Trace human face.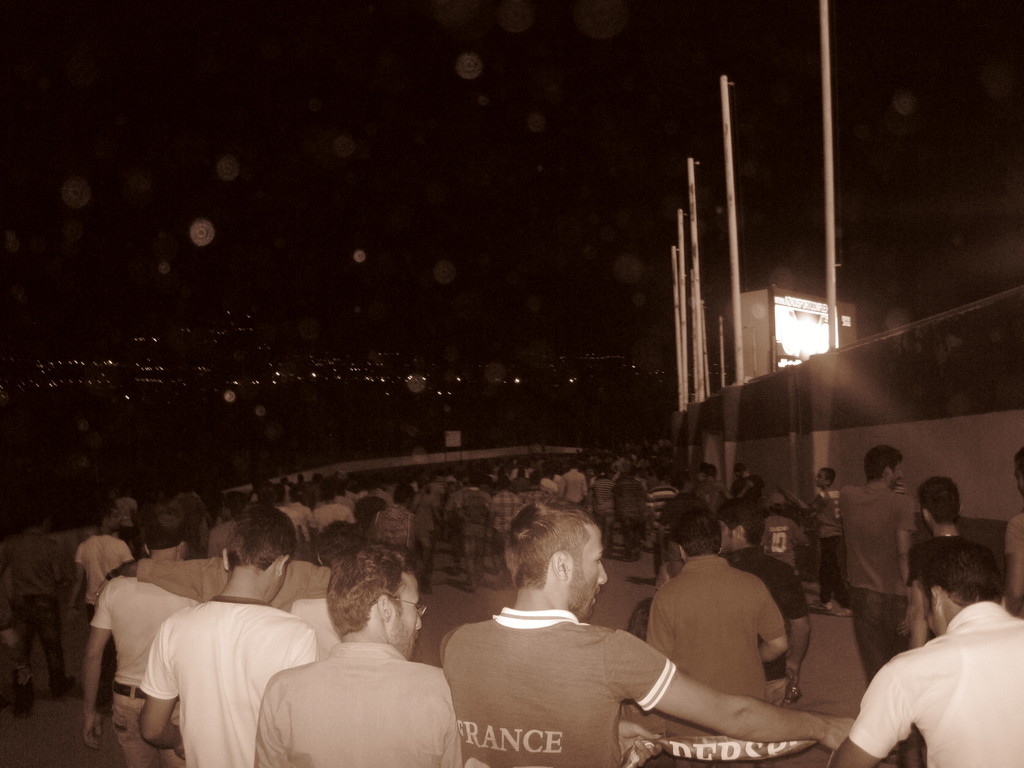
Traced to rect(910, 579, 946, 637).
